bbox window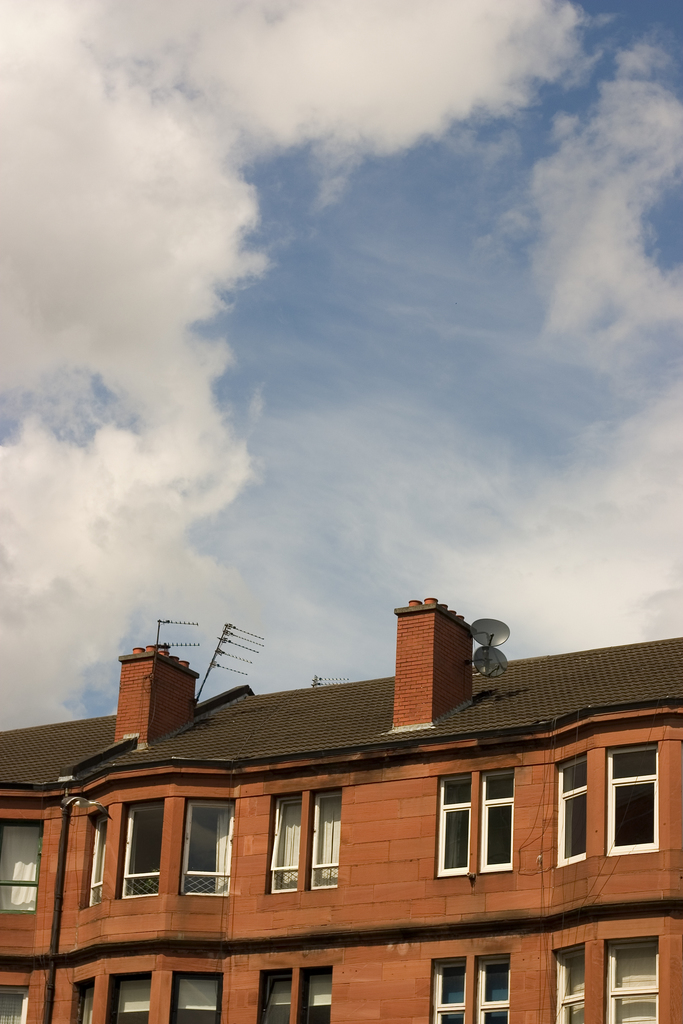
(552, 949, 586, 1023)
